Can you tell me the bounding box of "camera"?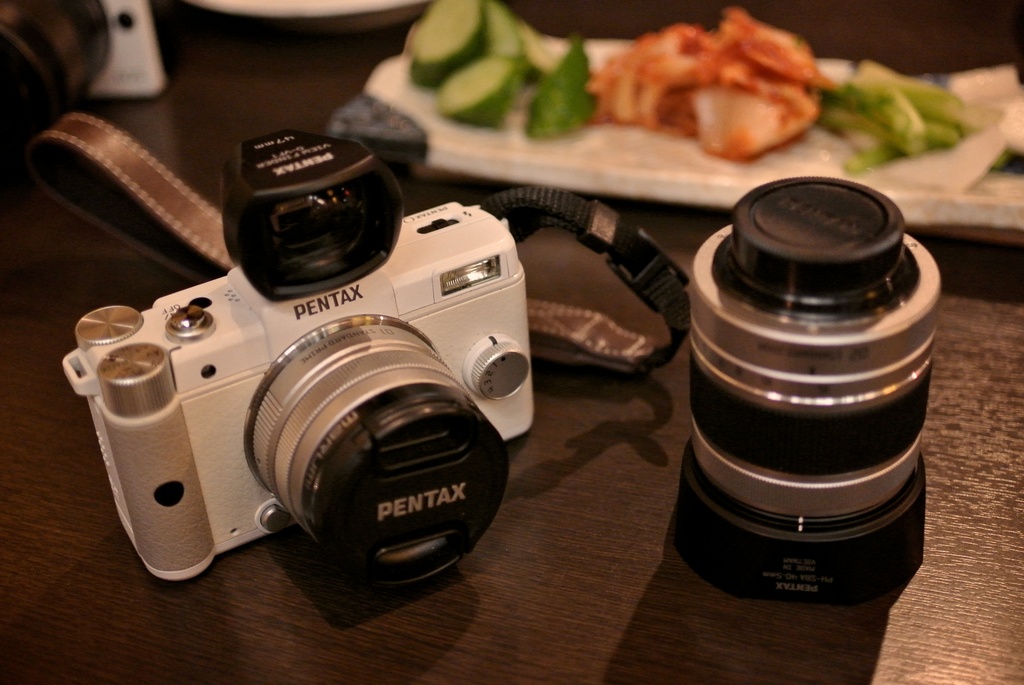
bbox(689, 180, 933, 603).
